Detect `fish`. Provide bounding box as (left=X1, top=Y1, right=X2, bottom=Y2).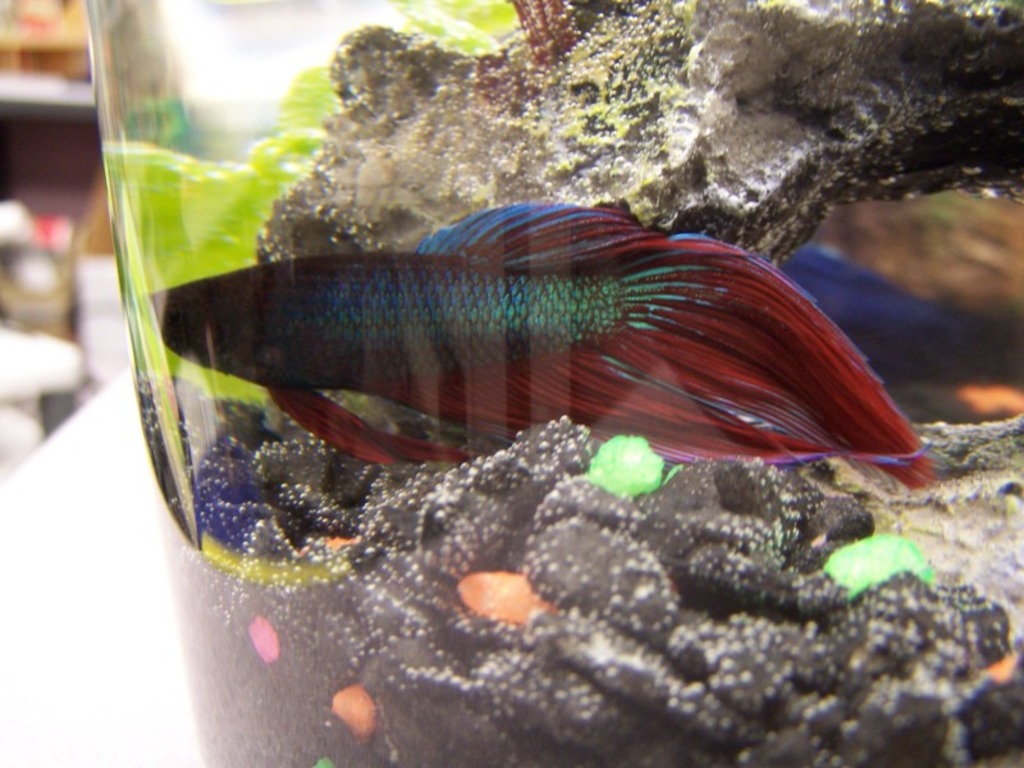
(left=137, top=198, right=940, bottom=479).
